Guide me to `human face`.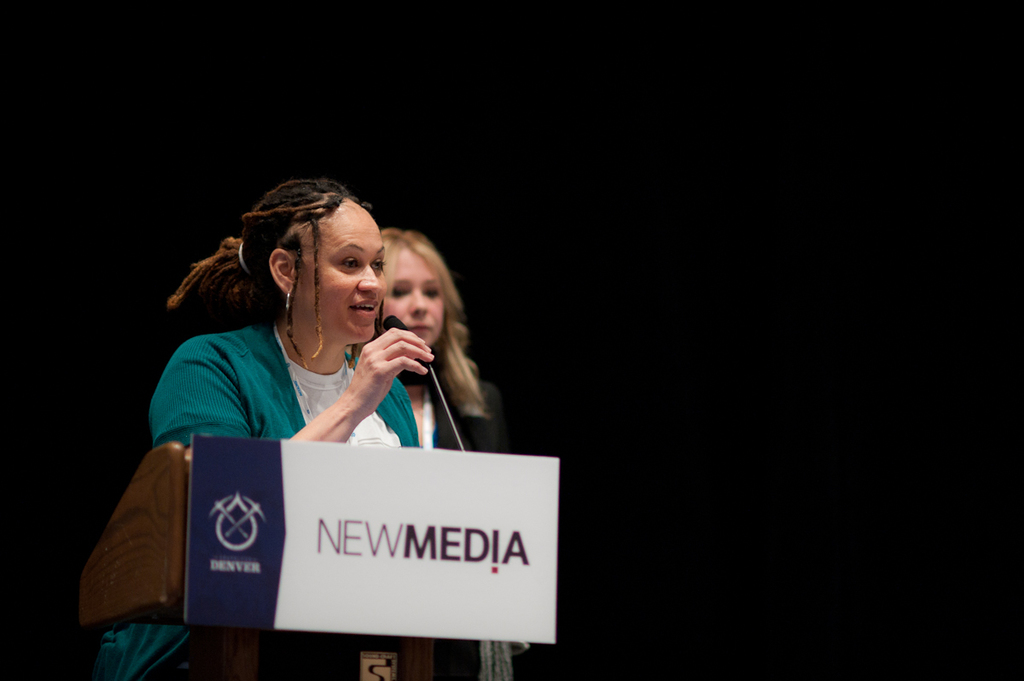
Guidance: {"x1": 389, "y1": 252, "x2": 445, "y2": 346}.
